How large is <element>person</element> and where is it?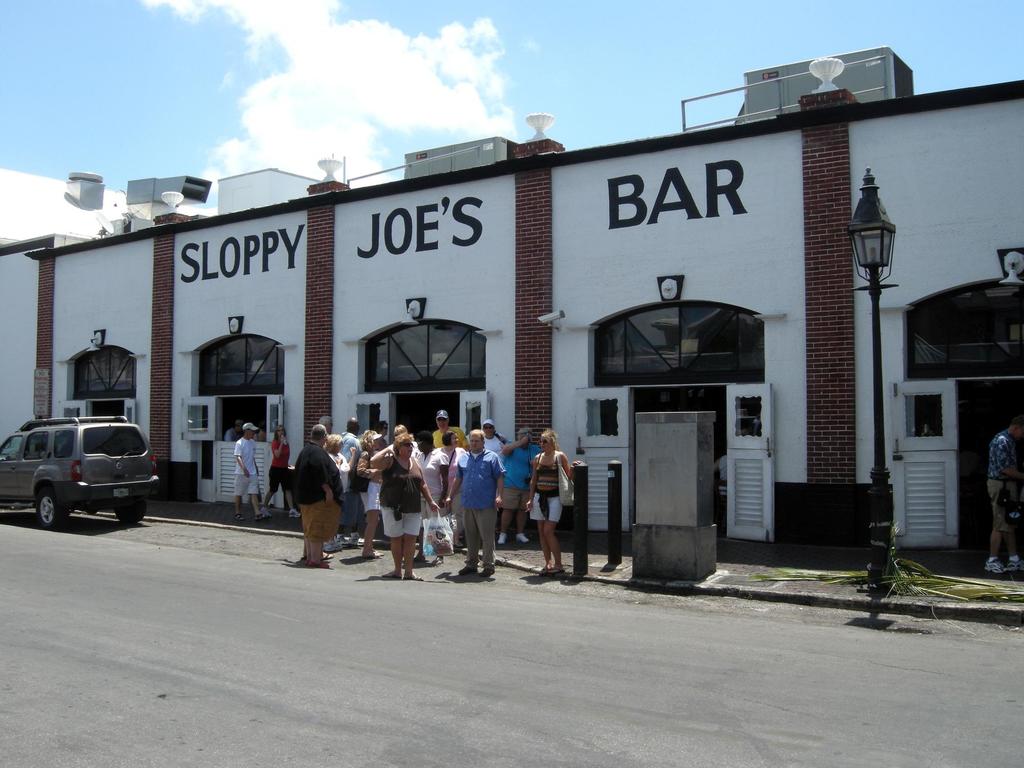
Bounding box: (984,419,1023,581).
